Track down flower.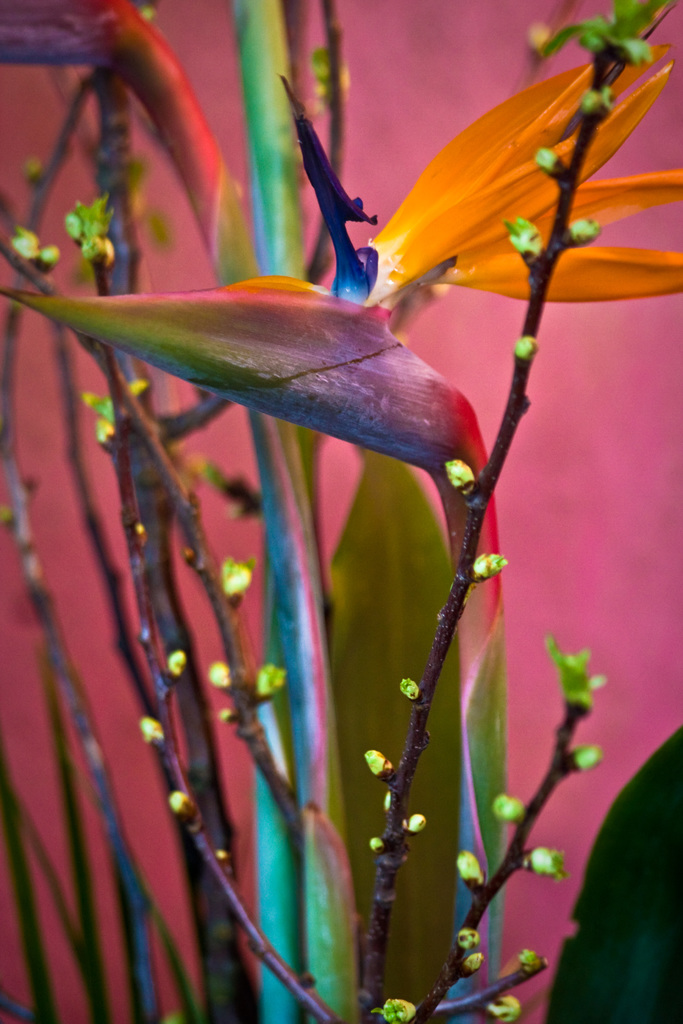
Tracked to 222:1:682:314.
